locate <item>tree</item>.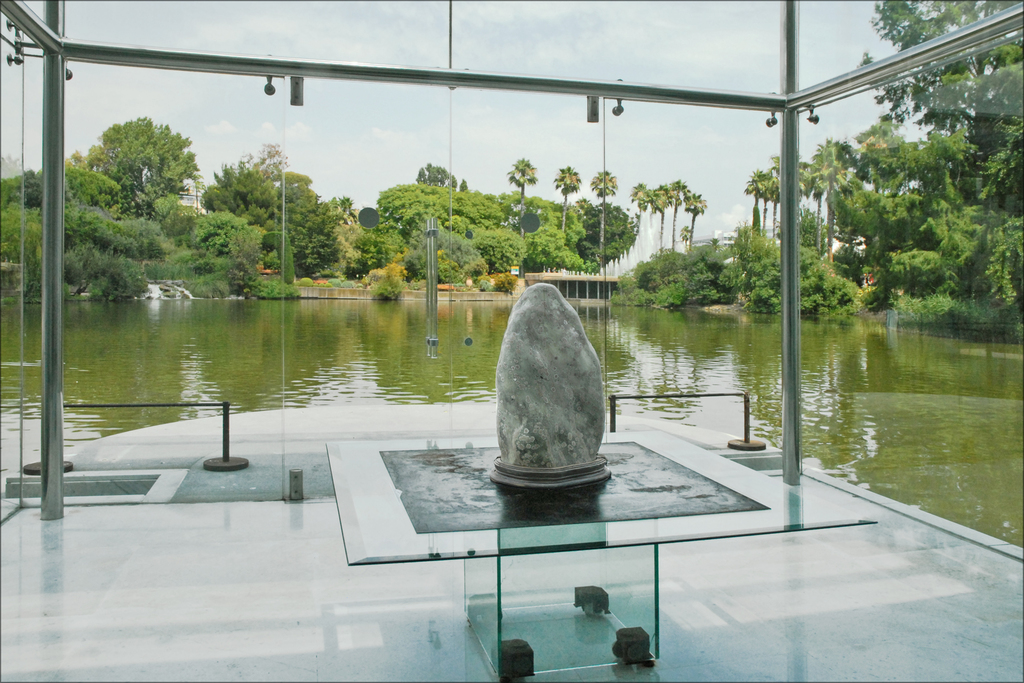
Bounding box: box=[463, 220, 531, 268].
